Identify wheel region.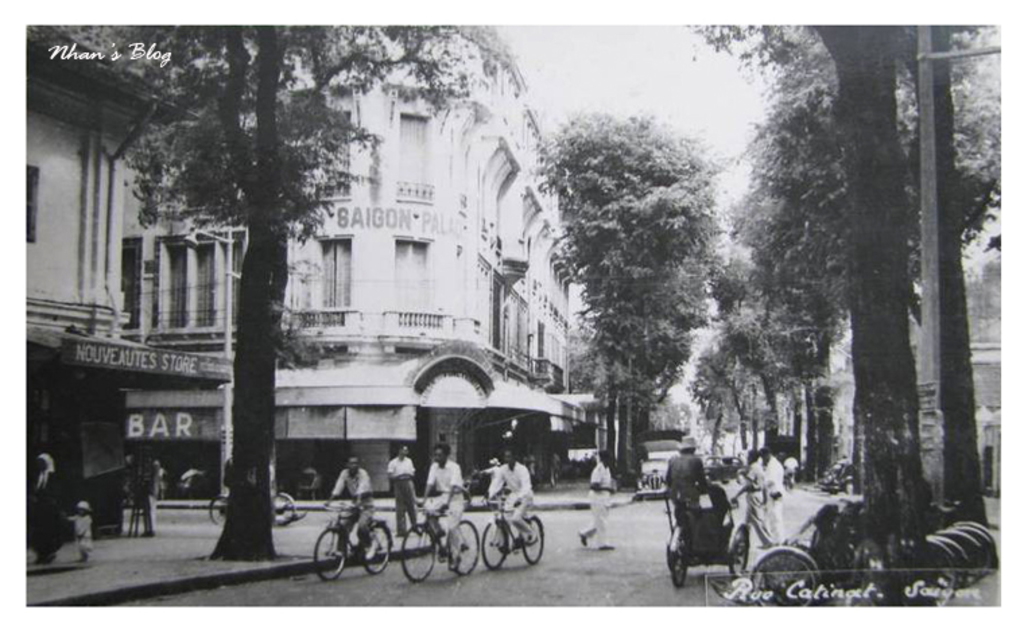
Region: bbox(310, 527, 345, 582).
